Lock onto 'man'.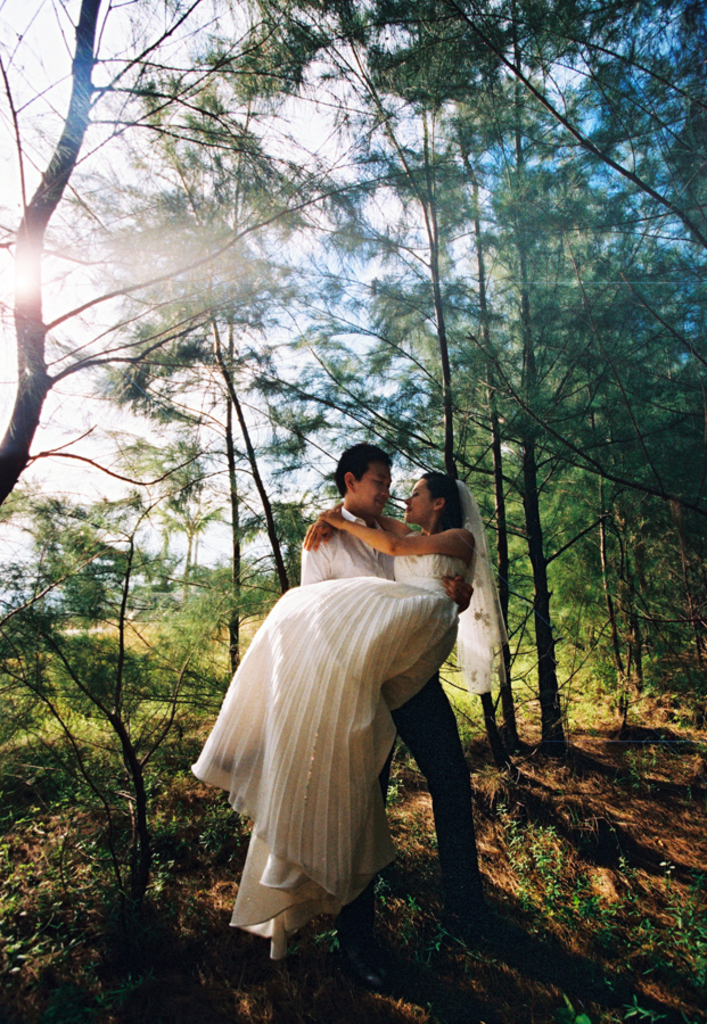
Locked: (left=294, top=446, right=479, bottom=914).
